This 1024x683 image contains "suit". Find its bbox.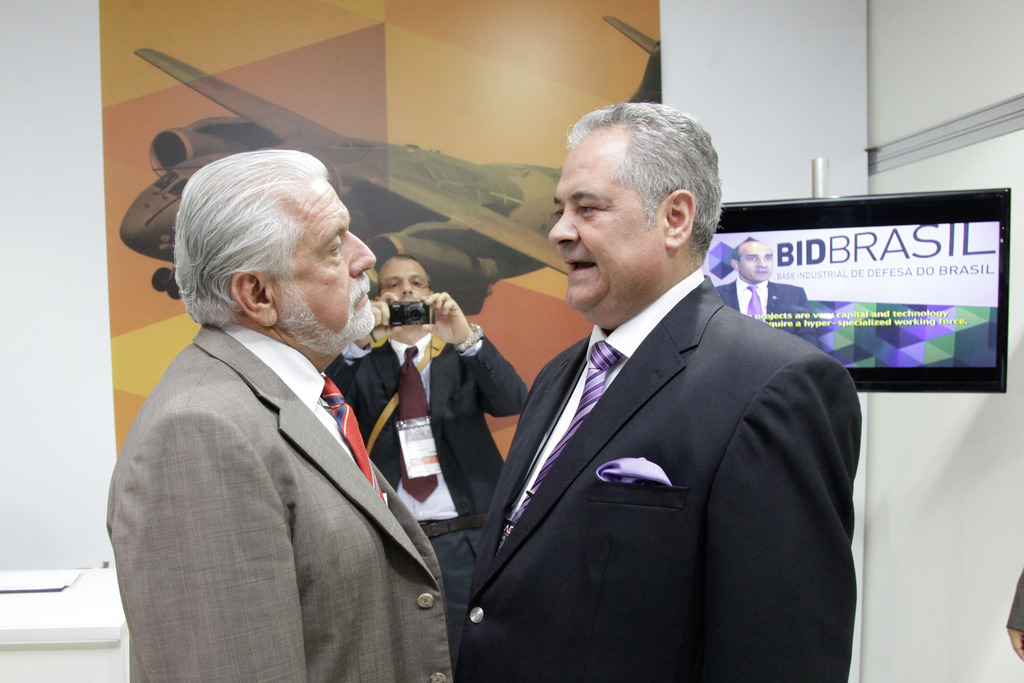
pyautogui.locateOnScreen(447, 149, 884, 682).
